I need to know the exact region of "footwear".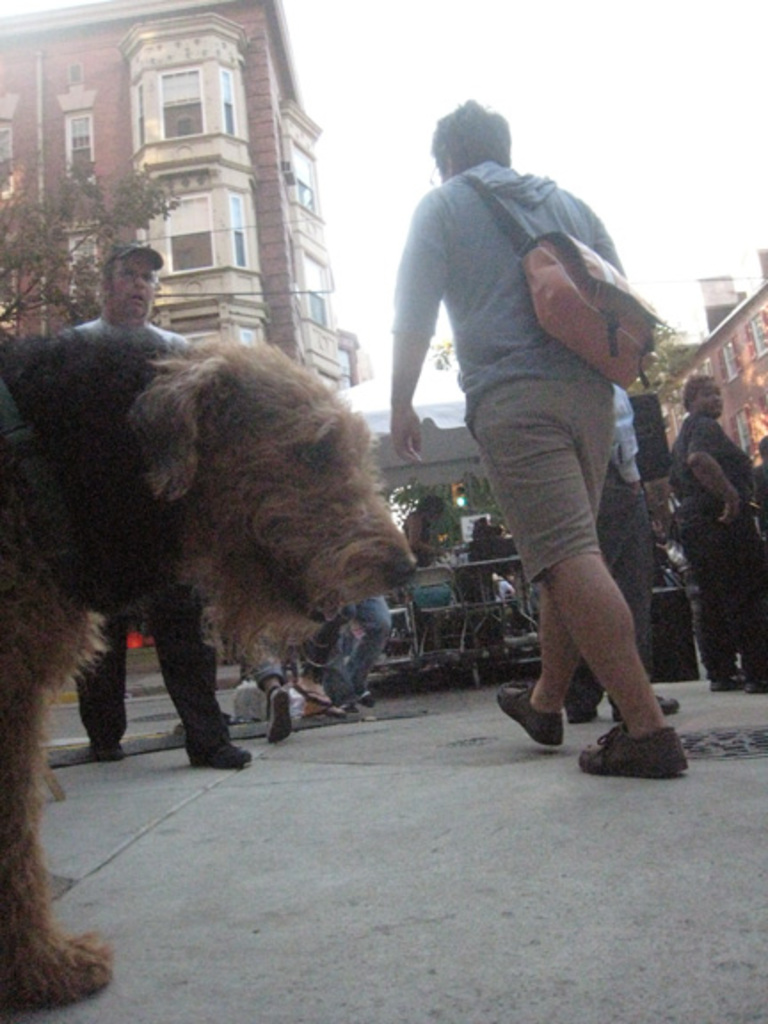
Region: (left=252, top=683, right=295, bottom=732).
